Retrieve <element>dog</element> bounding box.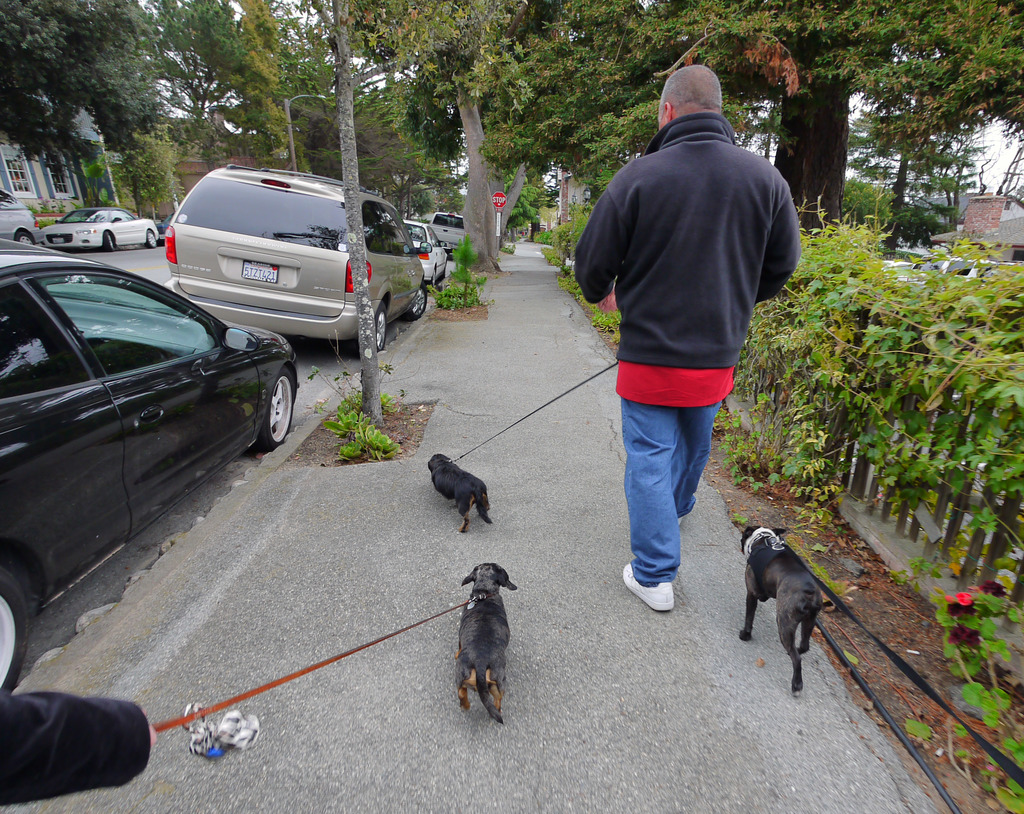
Bounding box: 733, 519, 825, 697.
